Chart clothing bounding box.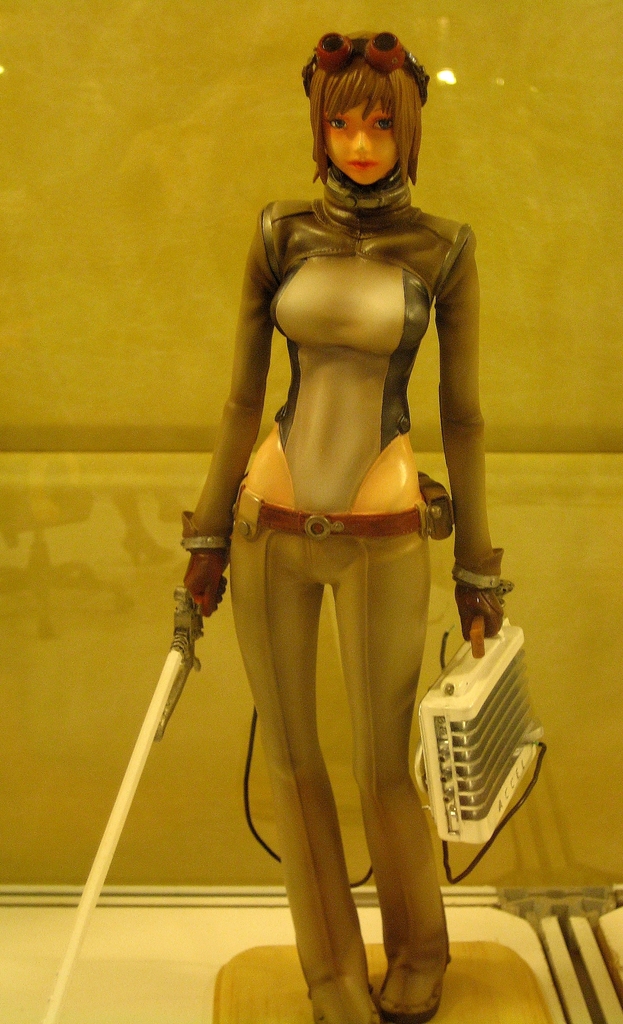
Charted: bbox=(179, 178, 507, 1023).
